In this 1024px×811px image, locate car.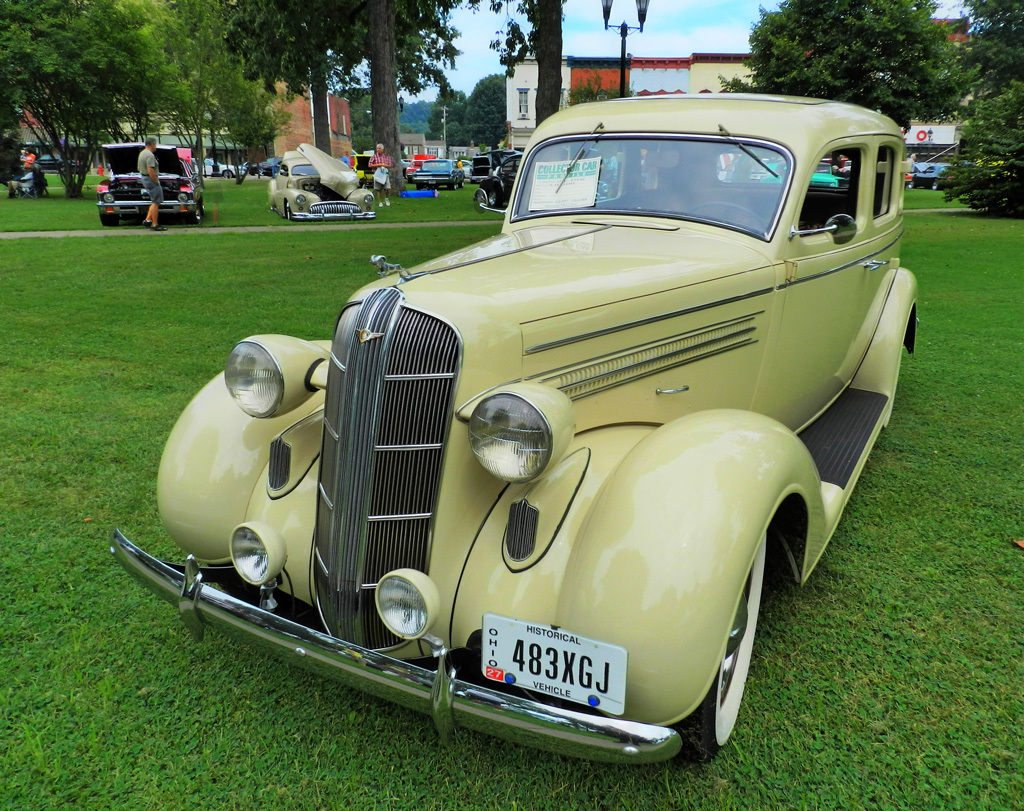
Bounding box: [469, 149, 521, 183].
